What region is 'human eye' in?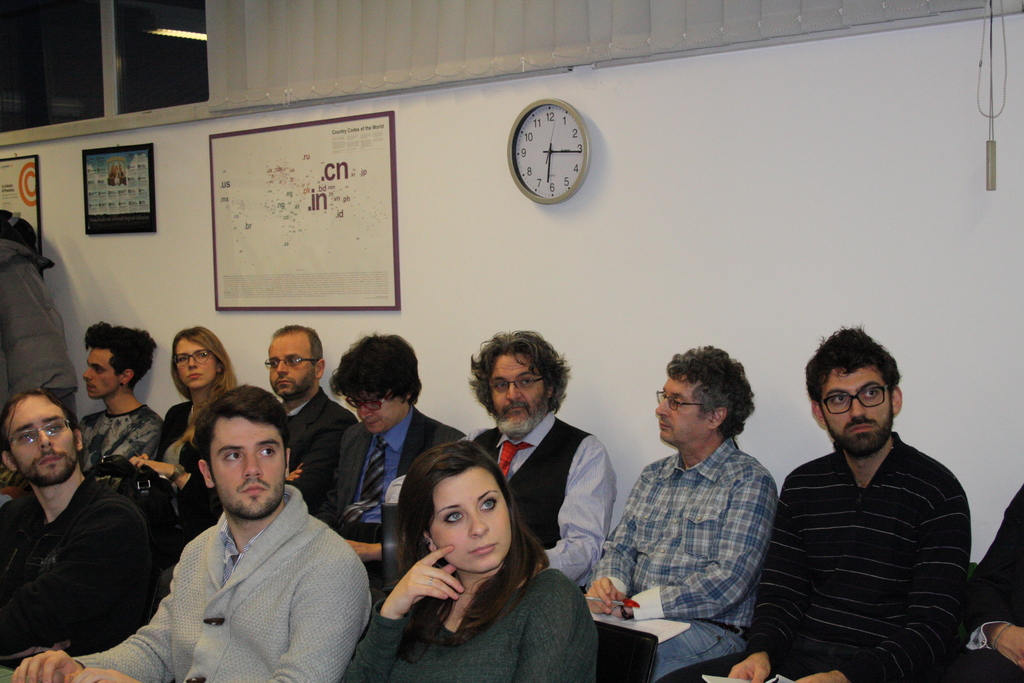
box=[519, 377, 531, 388].
